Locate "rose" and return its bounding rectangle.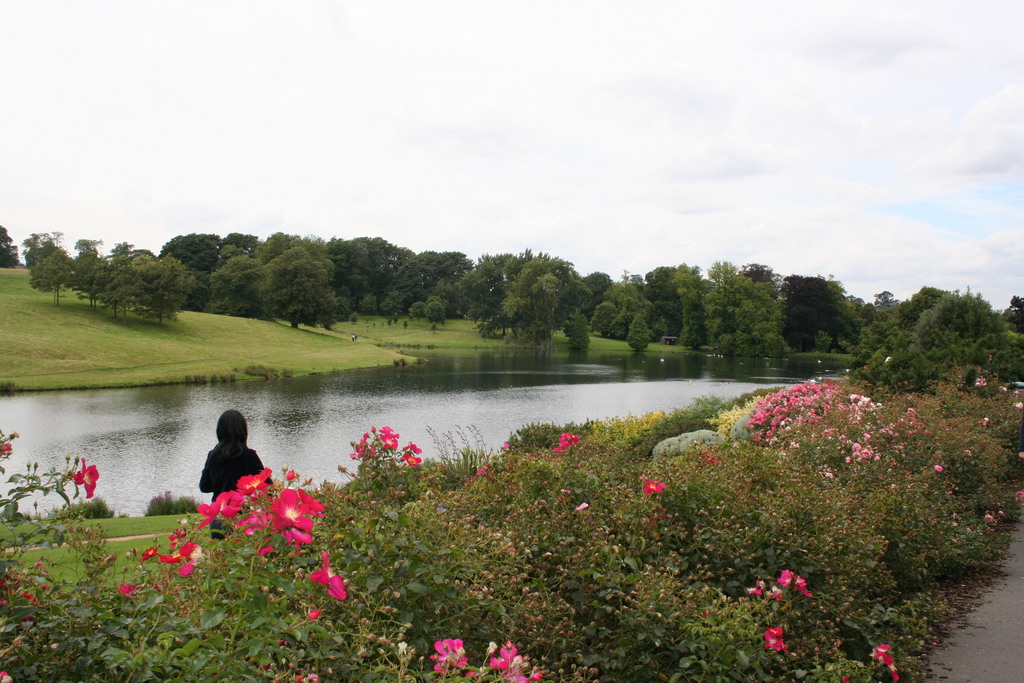
bbox=[884, 657, 902, 680].
